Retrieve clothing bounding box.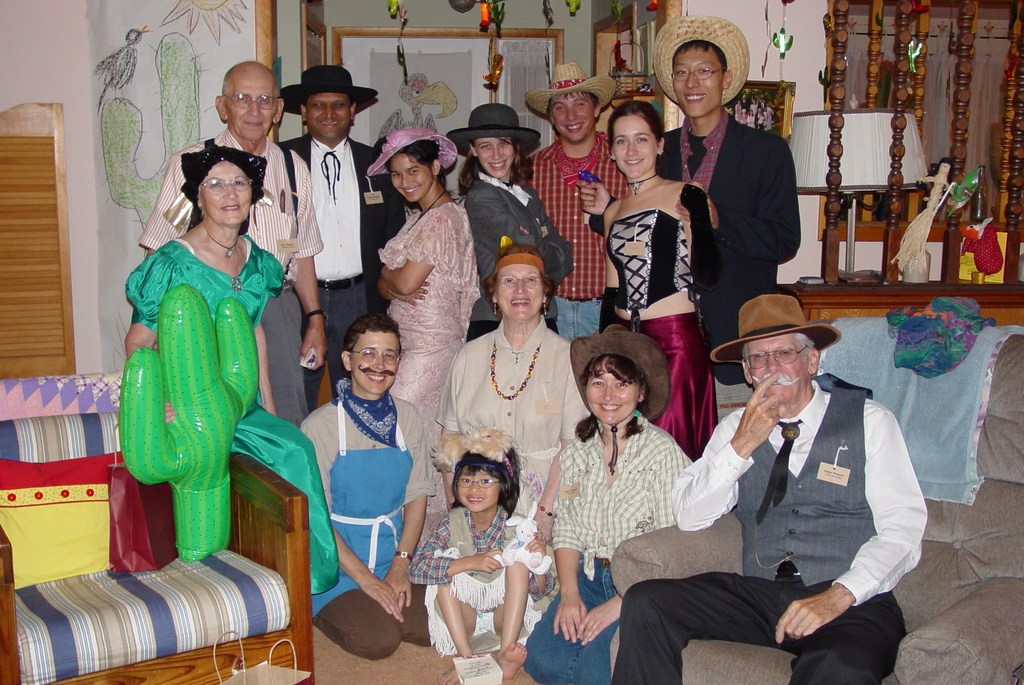
Bounding box: (x1=120, y1=235, x2=344, y2=599).
